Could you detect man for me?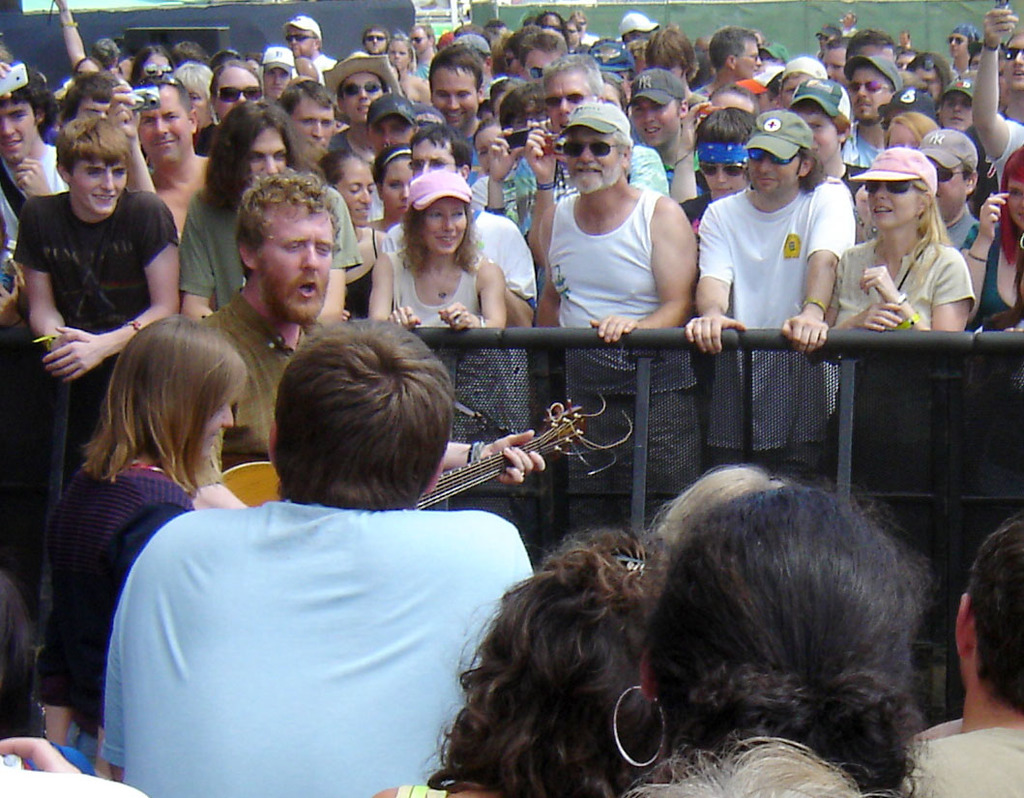
Detection result: <bbox>689, 25, 762, 103</bbox>.
